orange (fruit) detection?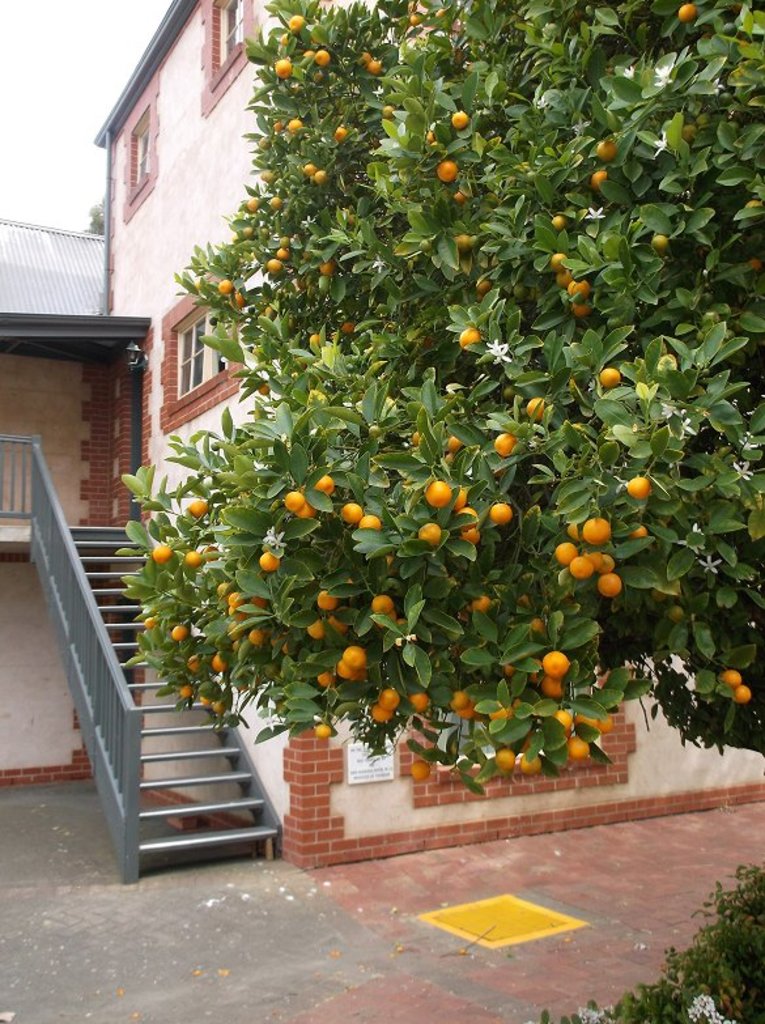
Rect(459, 708, 473, 721)
